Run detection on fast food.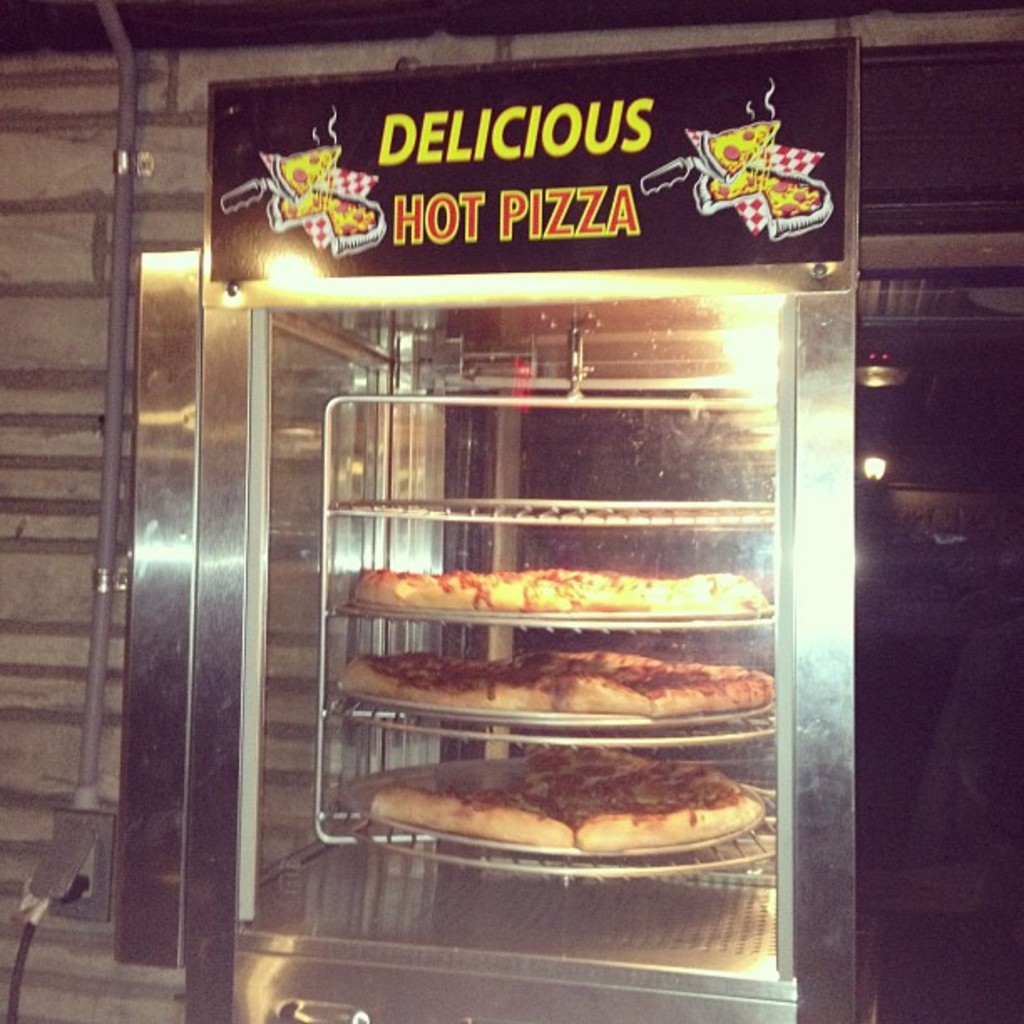
Result: 756:169:833:236.
